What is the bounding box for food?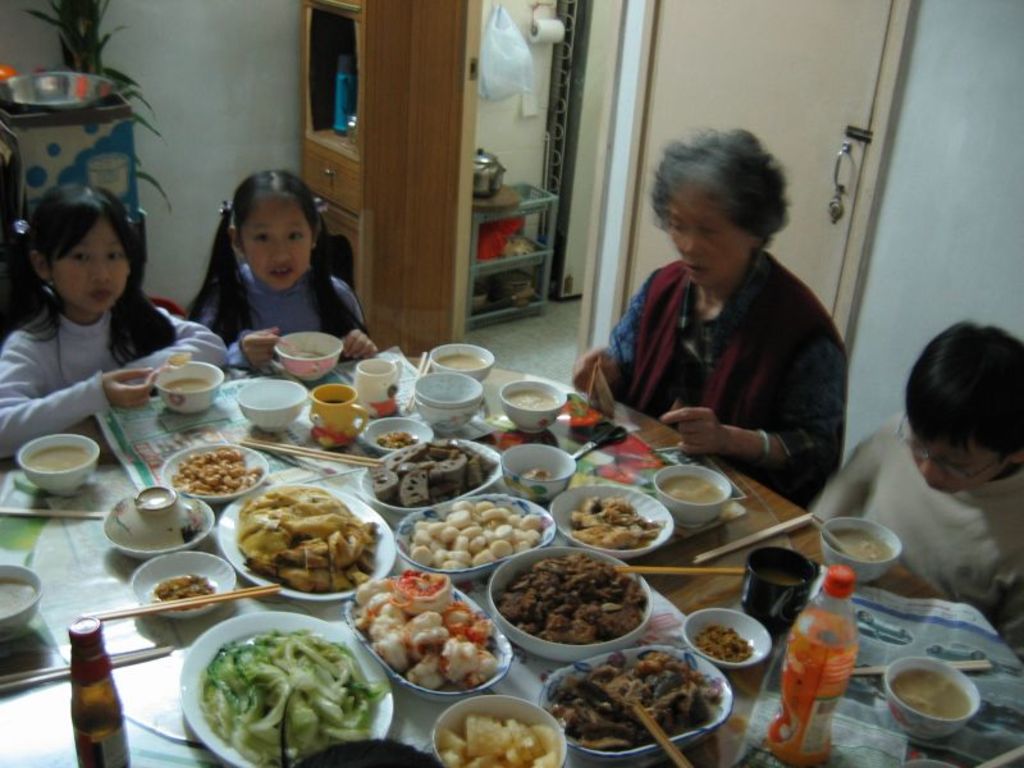
<box>236,481,378,598</box>.
